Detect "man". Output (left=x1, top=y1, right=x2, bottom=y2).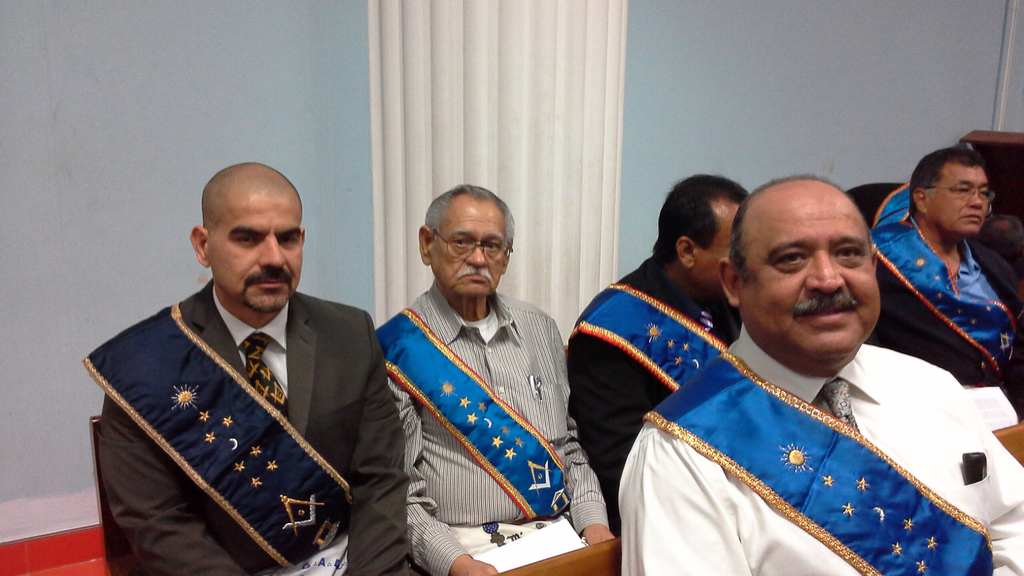
(left=373, top=179, right=612, bottom=575).
